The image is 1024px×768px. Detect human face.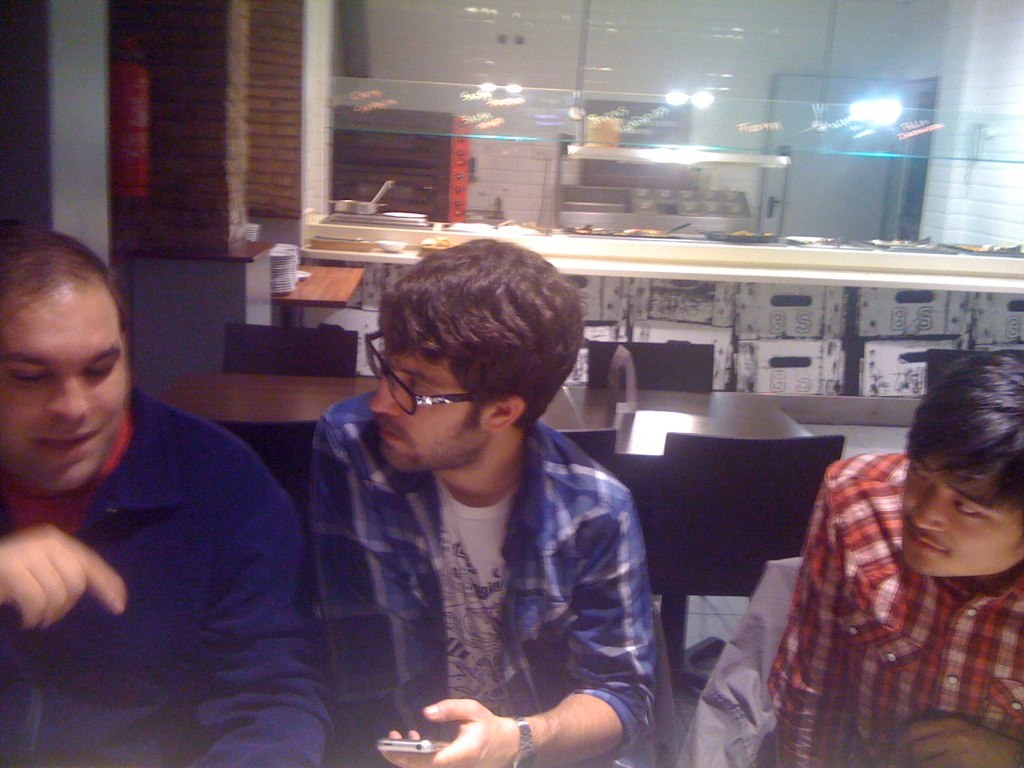
Detection: region(369, 352, 486, 472).
